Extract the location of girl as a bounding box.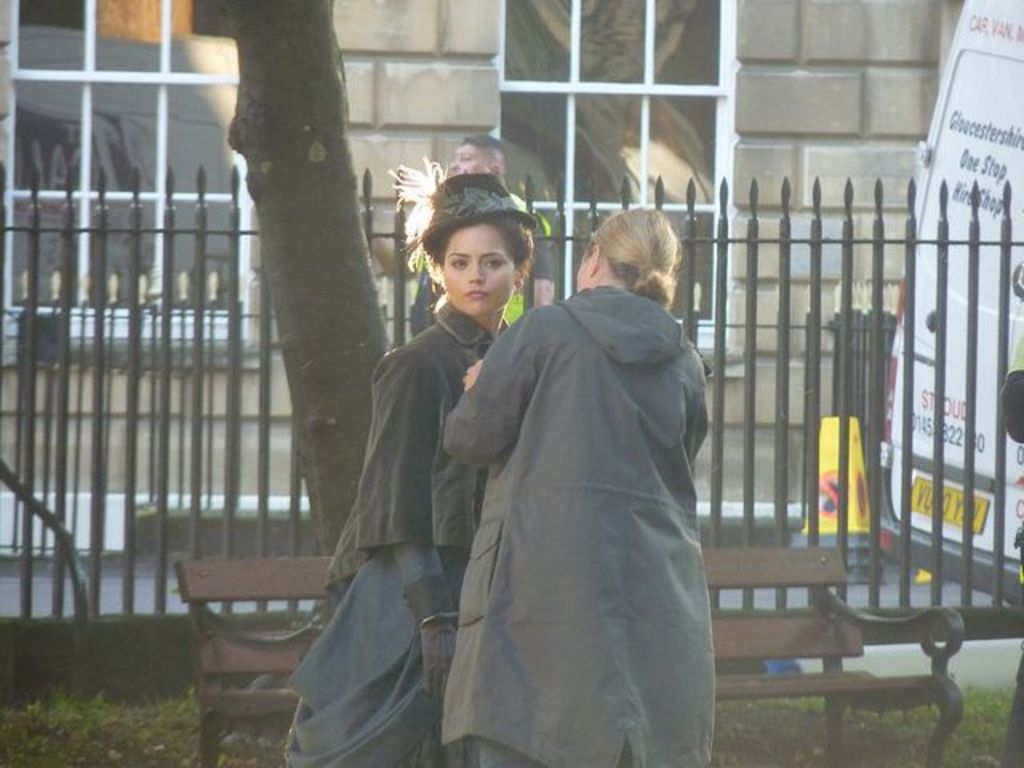
locate(286, 154, 538, 765).
